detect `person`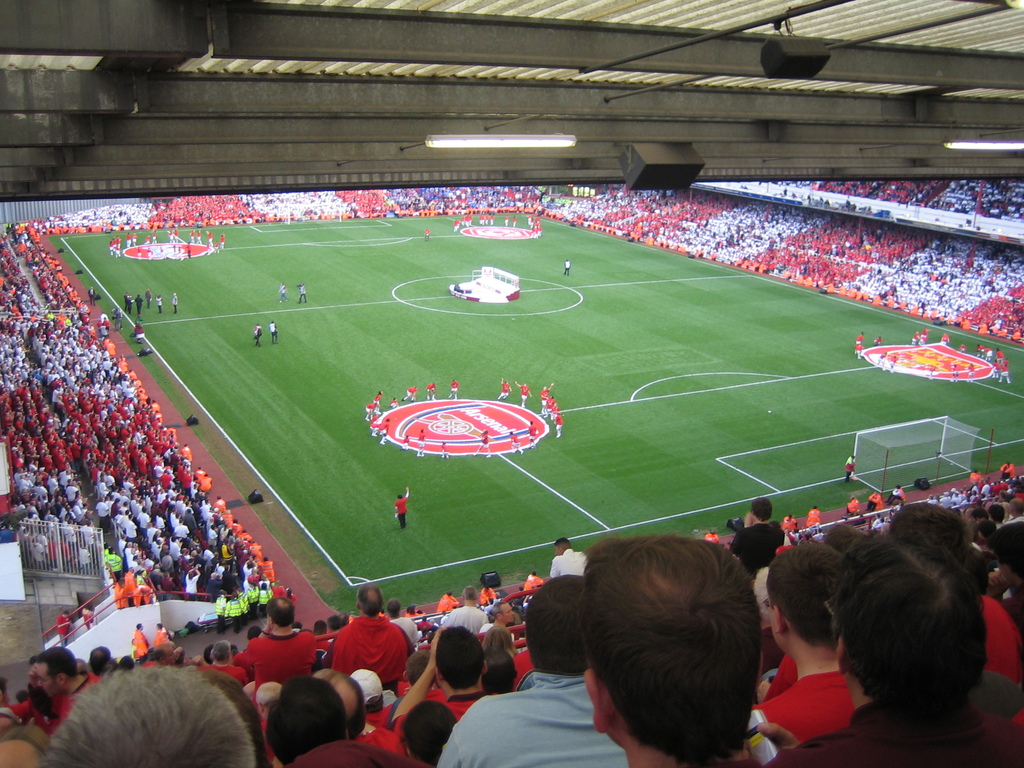
<region>388, 596, 429, 643</region>
